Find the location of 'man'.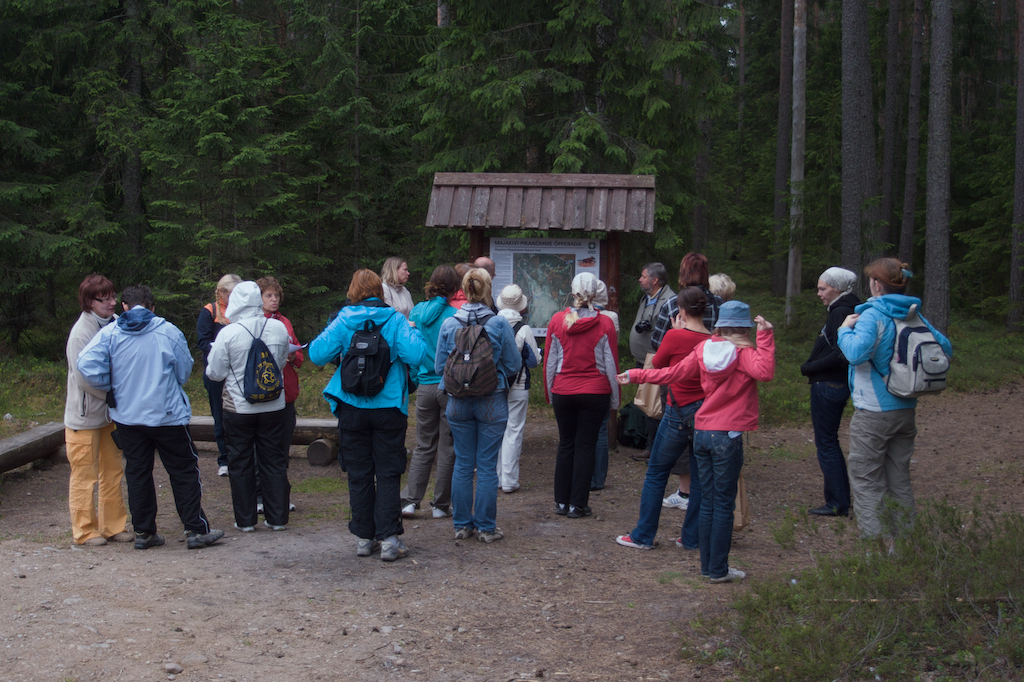
Location: <region>68, 263, 200, 559</region>.
